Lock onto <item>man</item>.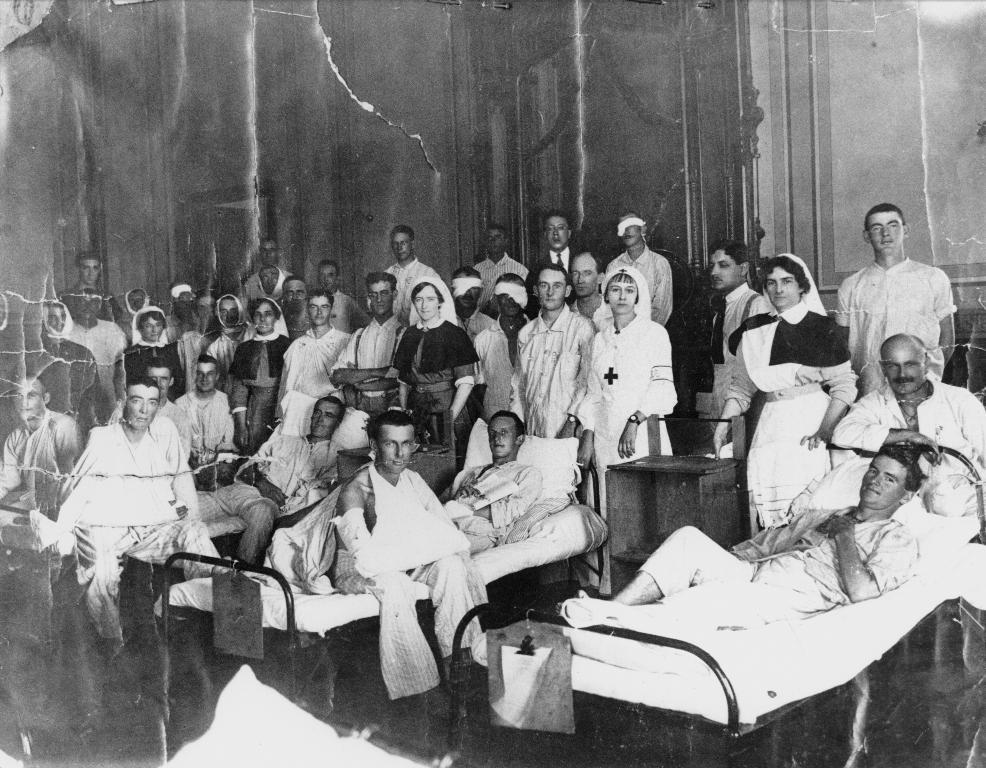
Locked: (x1=330, y1=269, x2=408, y2=443).
